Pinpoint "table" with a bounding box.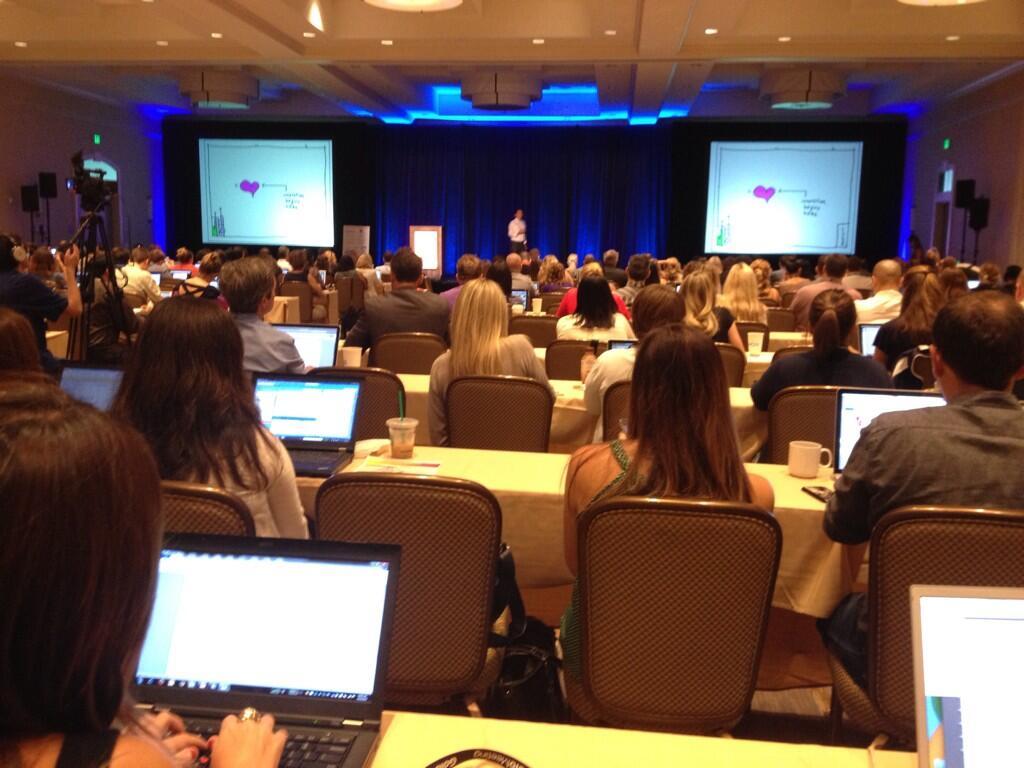
272,447,865,626.
